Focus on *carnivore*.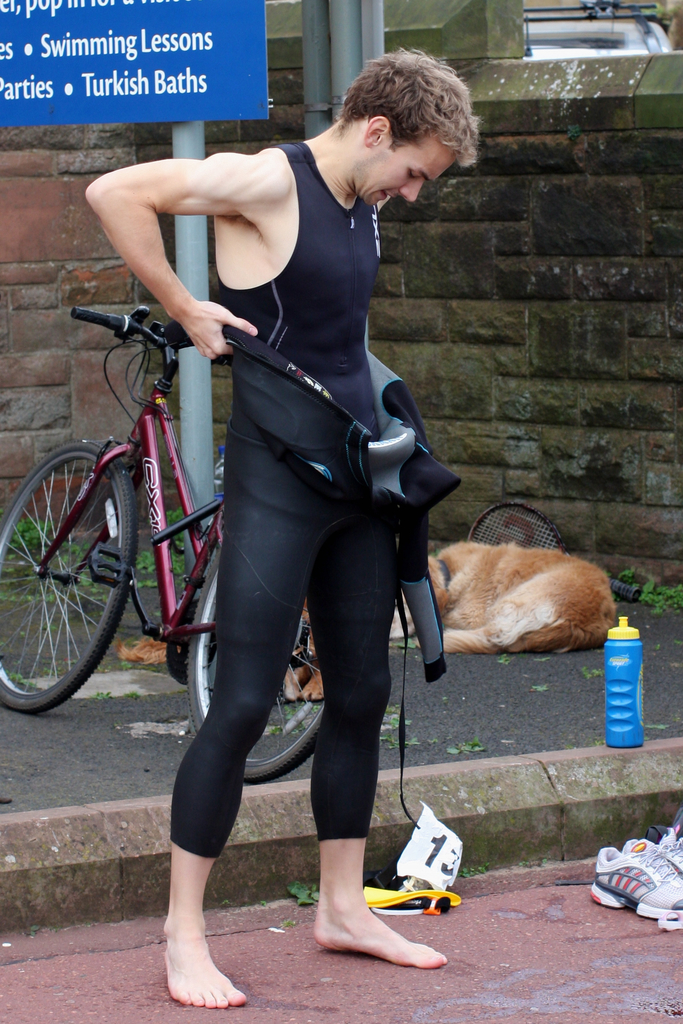
Focused at BBox(71, 32, 467, 1023).
